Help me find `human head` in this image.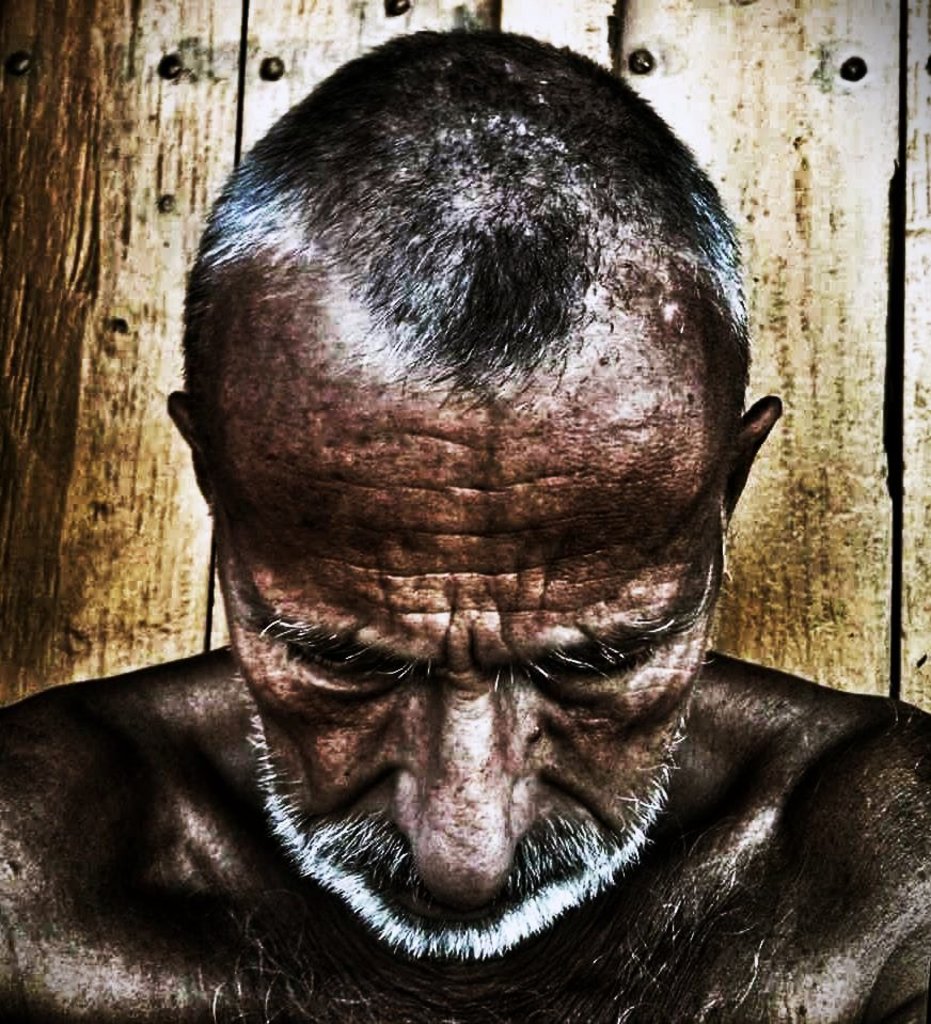
Found it: <region>182, 72, 751, 991</region>.
